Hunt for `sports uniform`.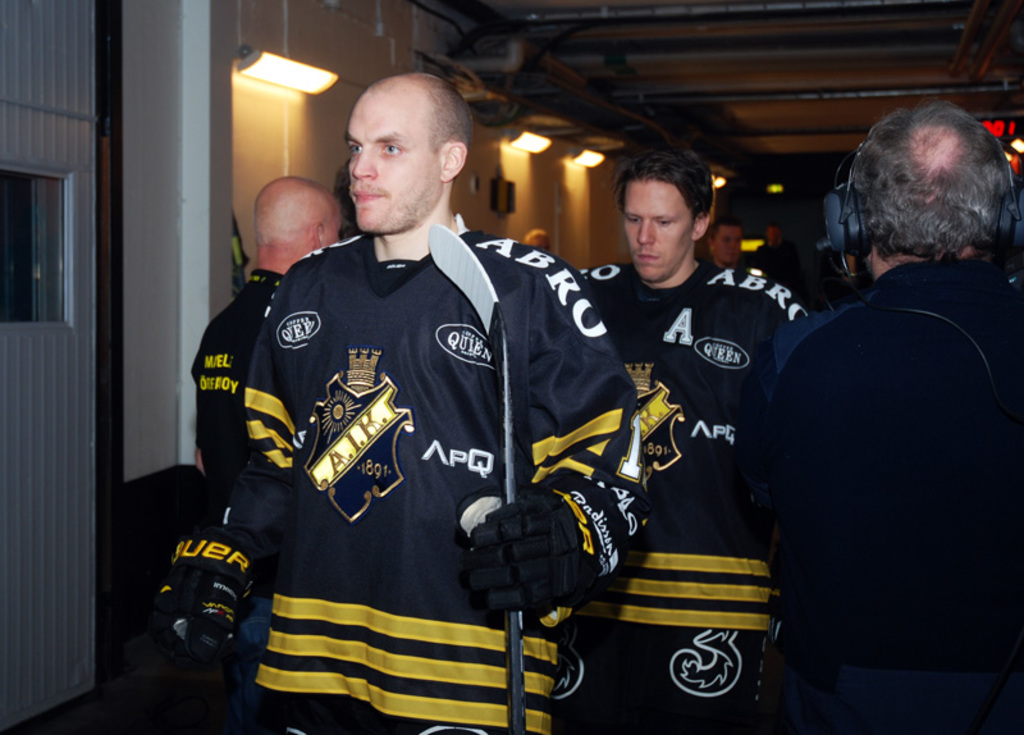
Hunted down at {"left": 156, "top": 214, "right": 648, "bottom": 734}.
